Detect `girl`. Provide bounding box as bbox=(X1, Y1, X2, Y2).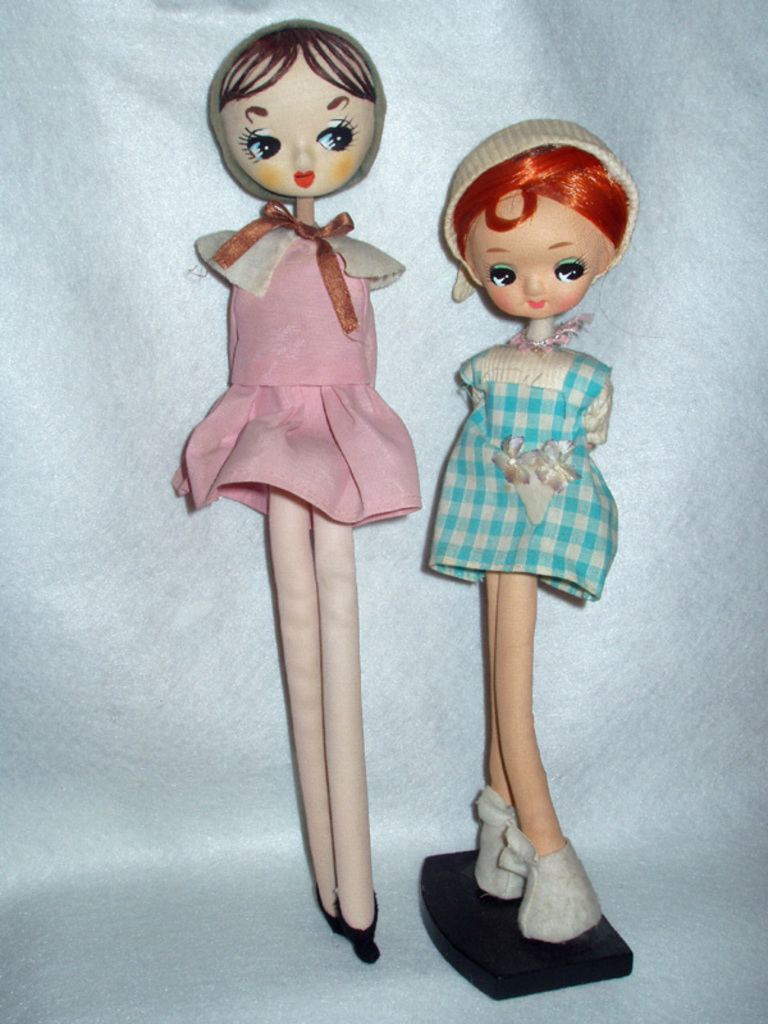
bbox=(426, 123, 640, 942).
